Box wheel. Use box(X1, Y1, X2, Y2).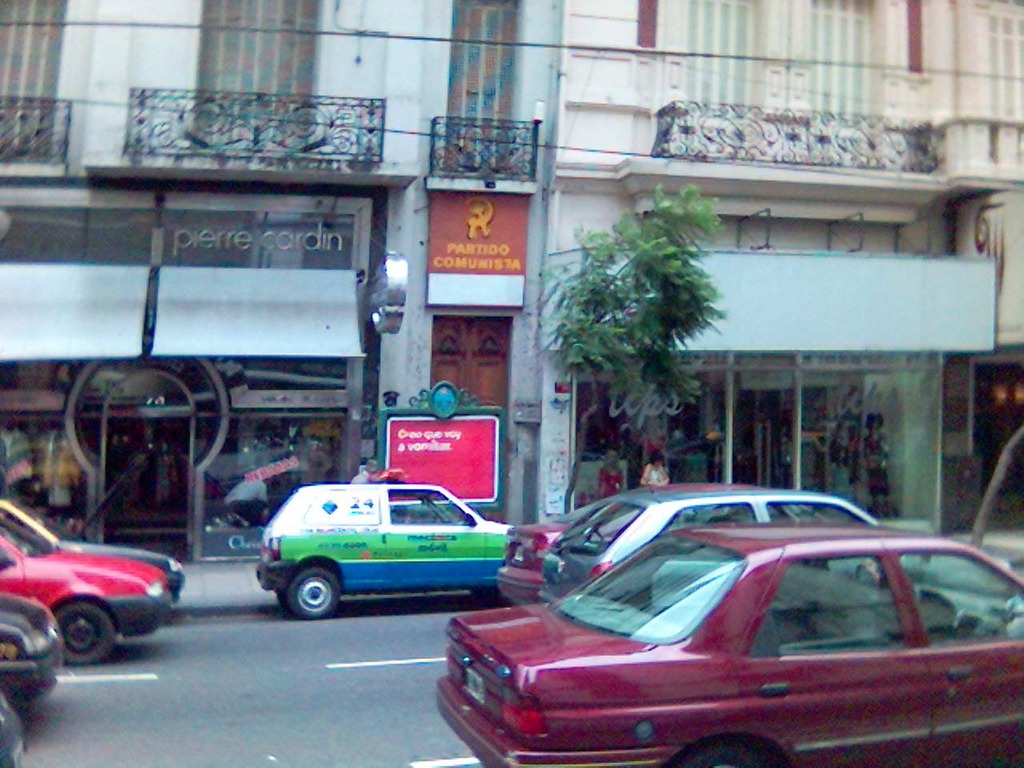
box(276, 587, 294, 617).
